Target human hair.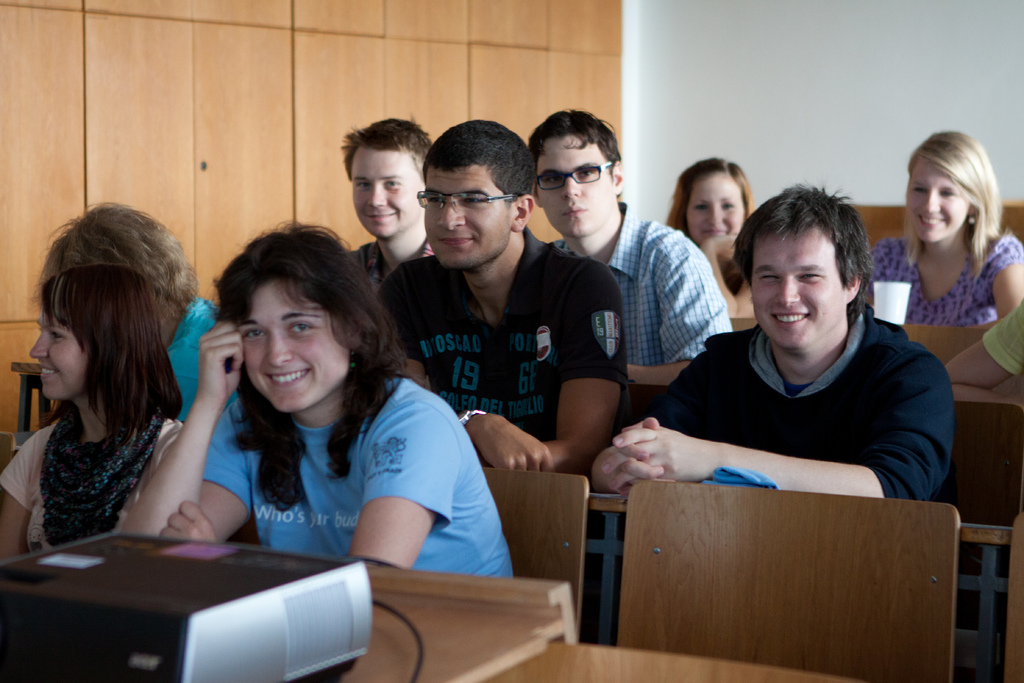
Target region: {"x1": 53, "y1": 258, "x2": 176, "y2": 454}.
